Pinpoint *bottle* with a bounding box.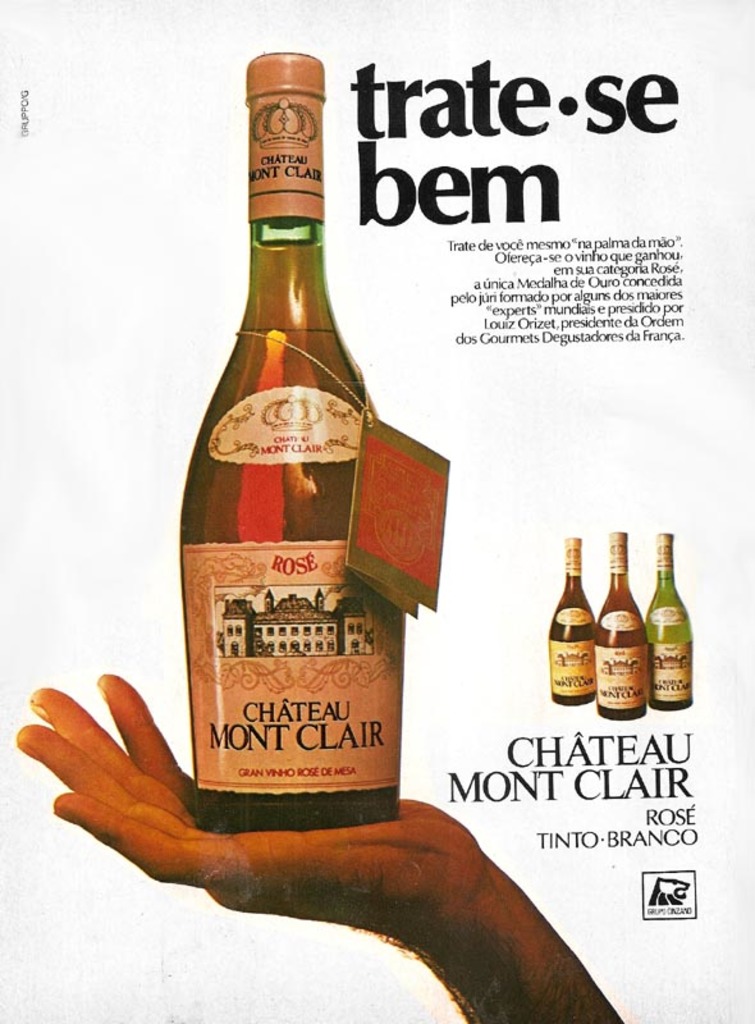
[left=645, top=532, right=694, bottom=712].
